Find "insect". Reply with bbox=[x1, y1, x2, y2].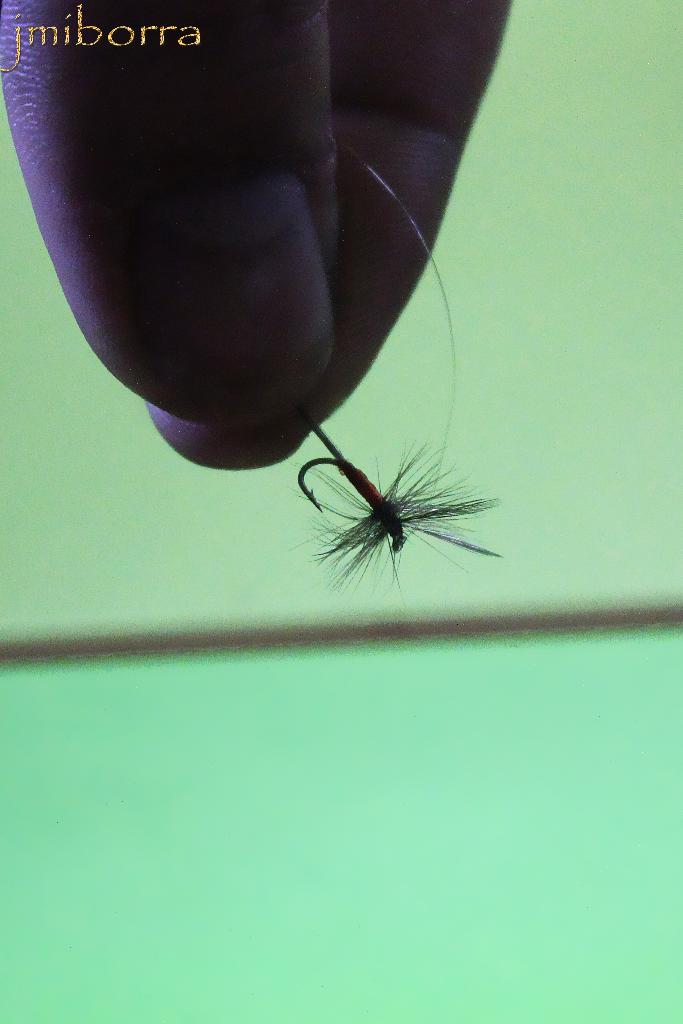
bbox=[292, 426, 507, 597].
